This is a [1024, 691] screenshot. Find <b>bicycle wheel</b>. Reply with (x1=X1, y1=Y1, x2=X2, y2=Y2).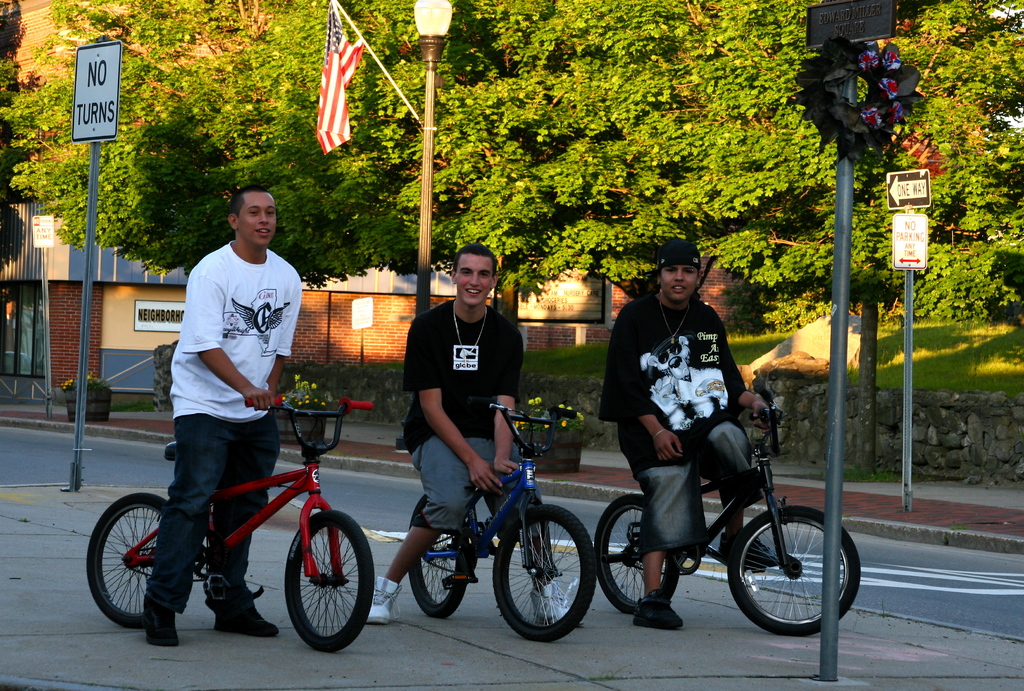
(x1=282, y1=514, x2=376, y2=651).
